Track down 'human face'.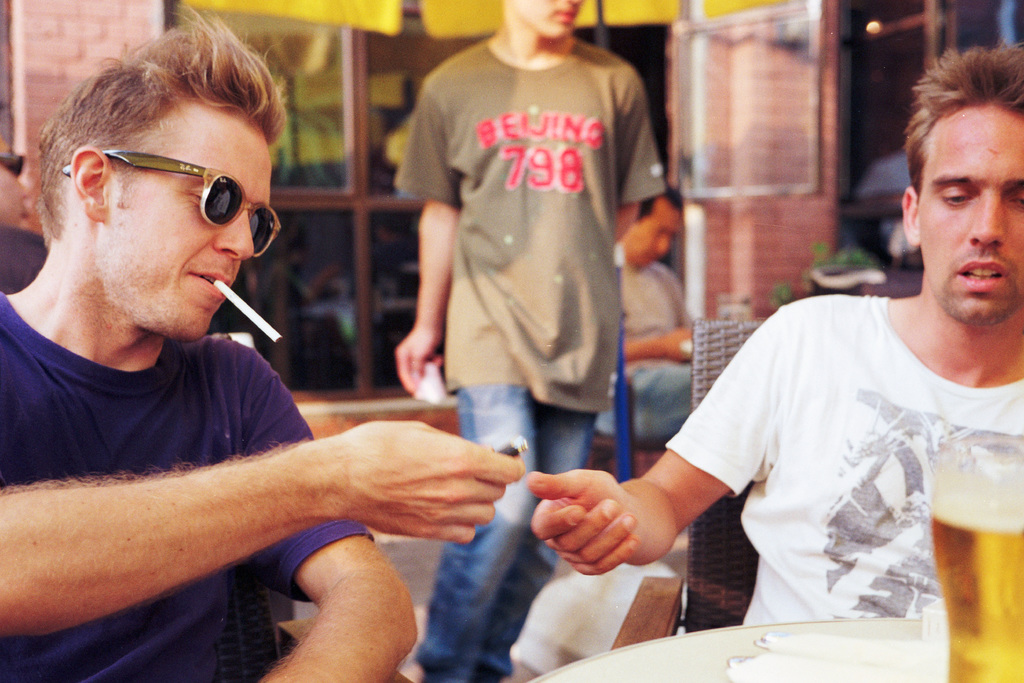
Tracked to [x1=918, y1=100, x2=1023, y2=331].
